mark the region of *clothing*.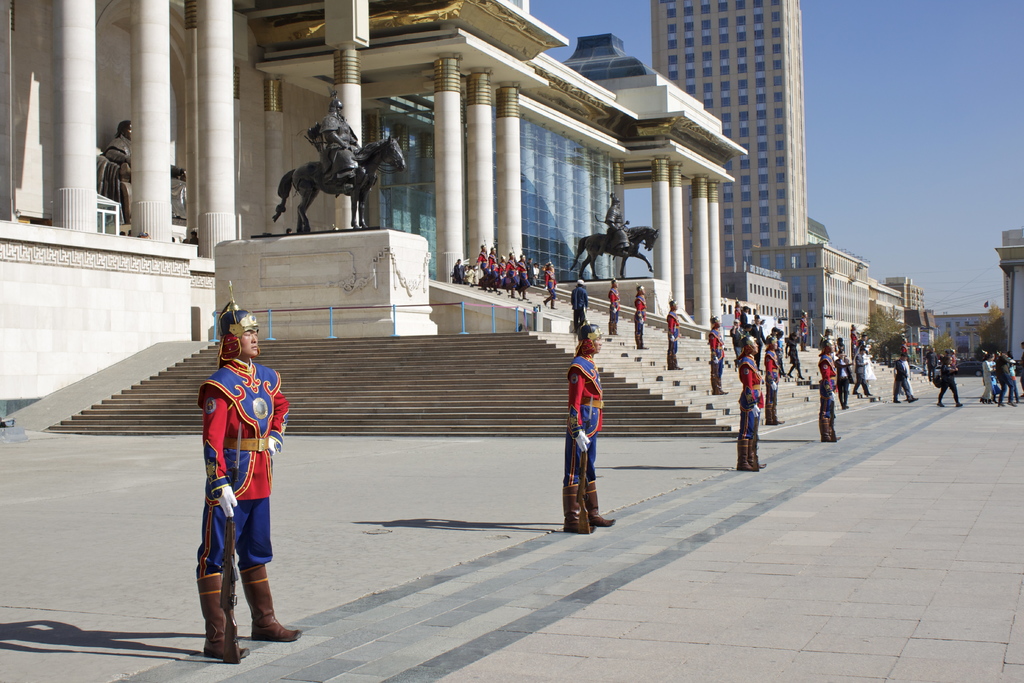
Region: [left=801, top=317, right=808, bottom=347].
